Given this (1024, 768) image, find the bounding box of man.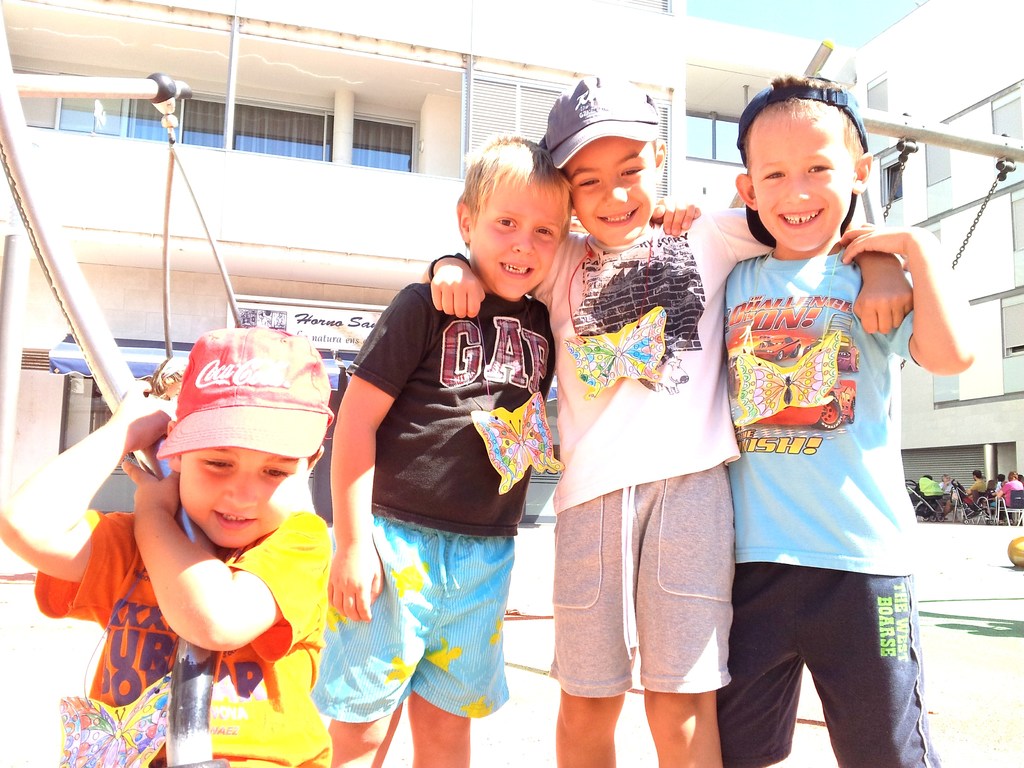
<bbox>995, 469, 1005, 494</bbox>.
